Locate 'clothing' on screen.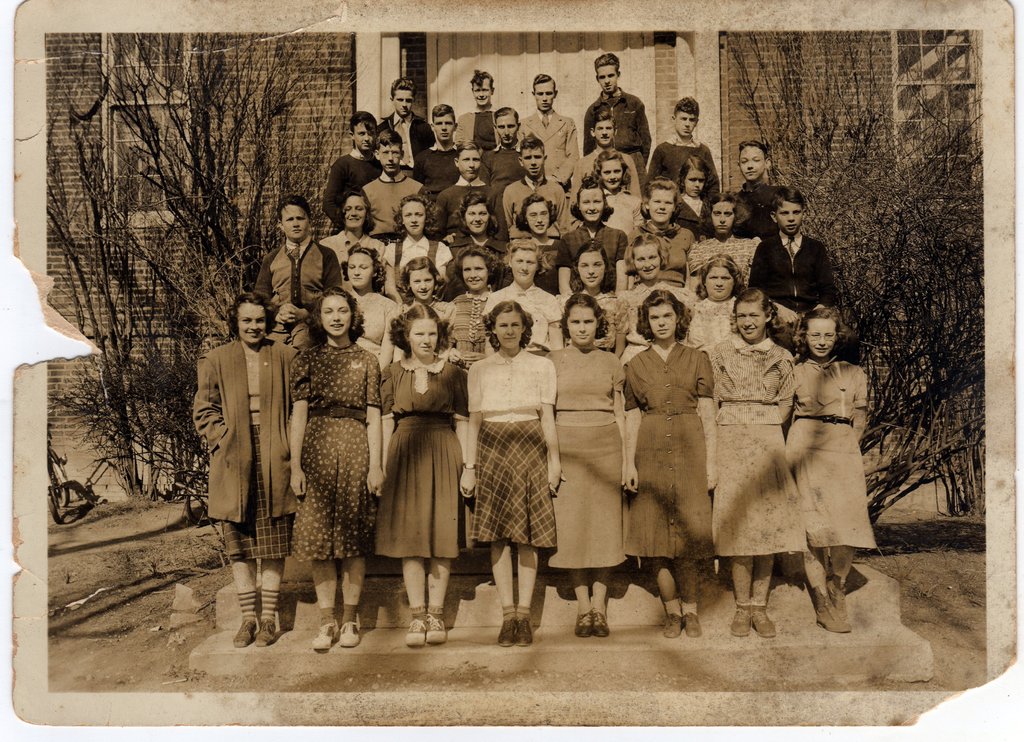
On screen at region(506, 103, 580, 220).
